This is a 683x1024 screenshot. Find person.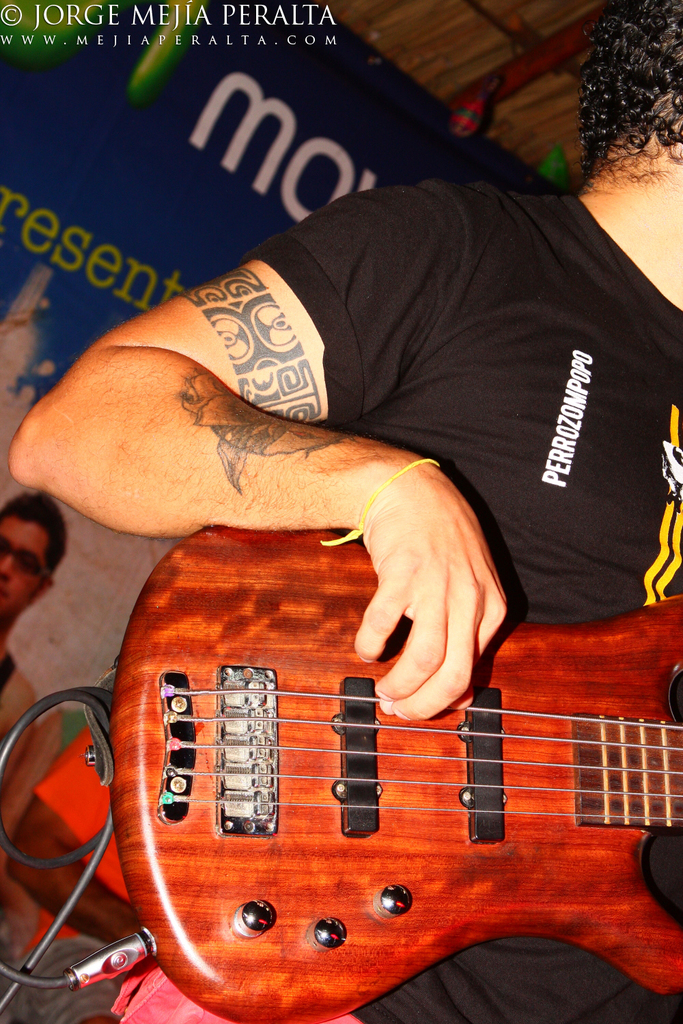
Bounding box: {"x1": 1, "y1": 494, "x2": 69, "y2": 842}.
